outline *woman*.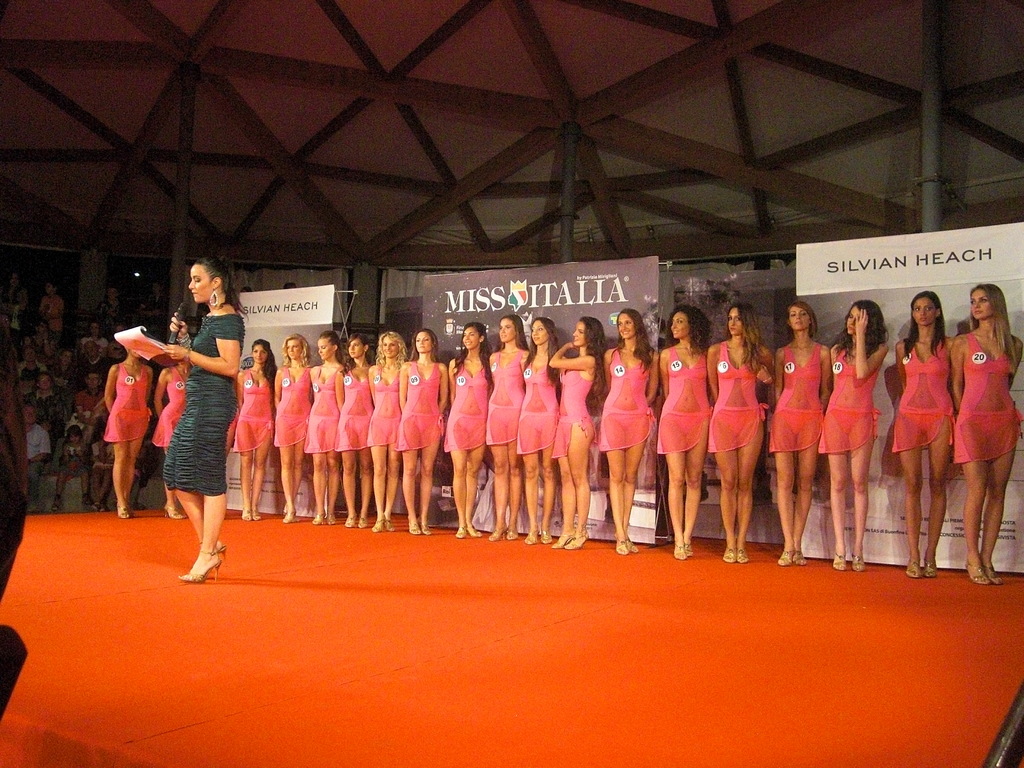
Outline: 311 328 357 522.
